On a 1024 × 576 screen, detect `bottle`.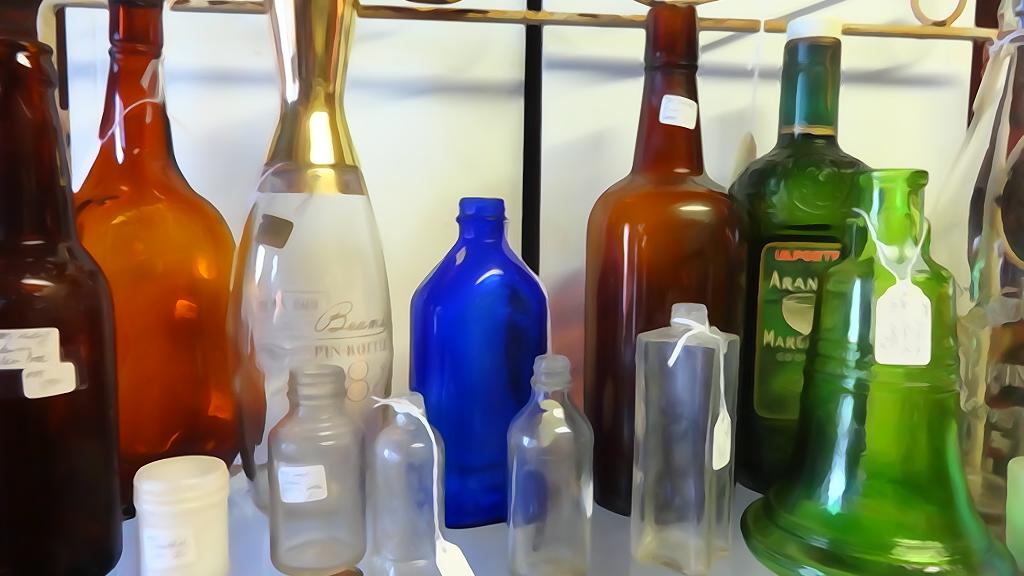
0:36:125:575.
